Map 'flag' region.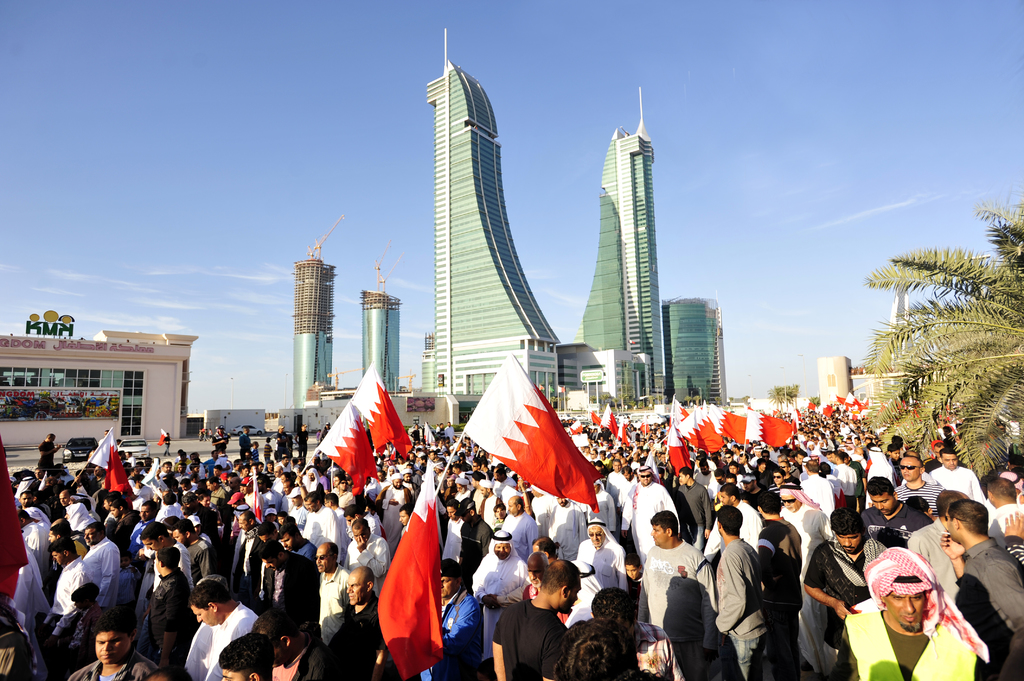
Mapped to bbox=[857, 401, 868, 410].
